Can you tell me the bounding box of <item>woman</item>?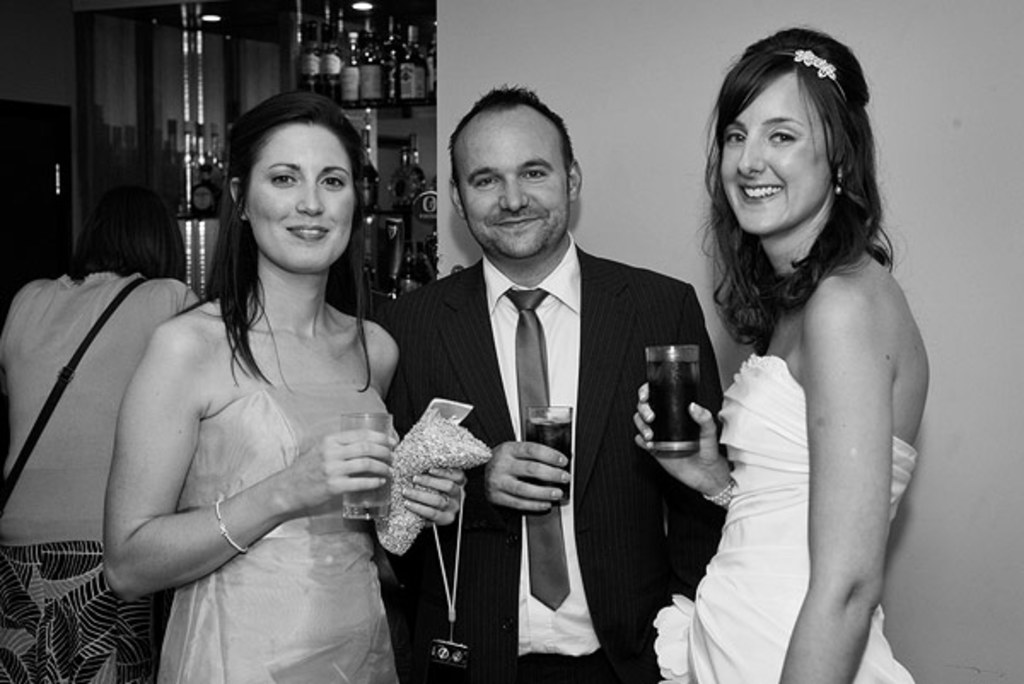
crop(87, 75, 416, 683).
